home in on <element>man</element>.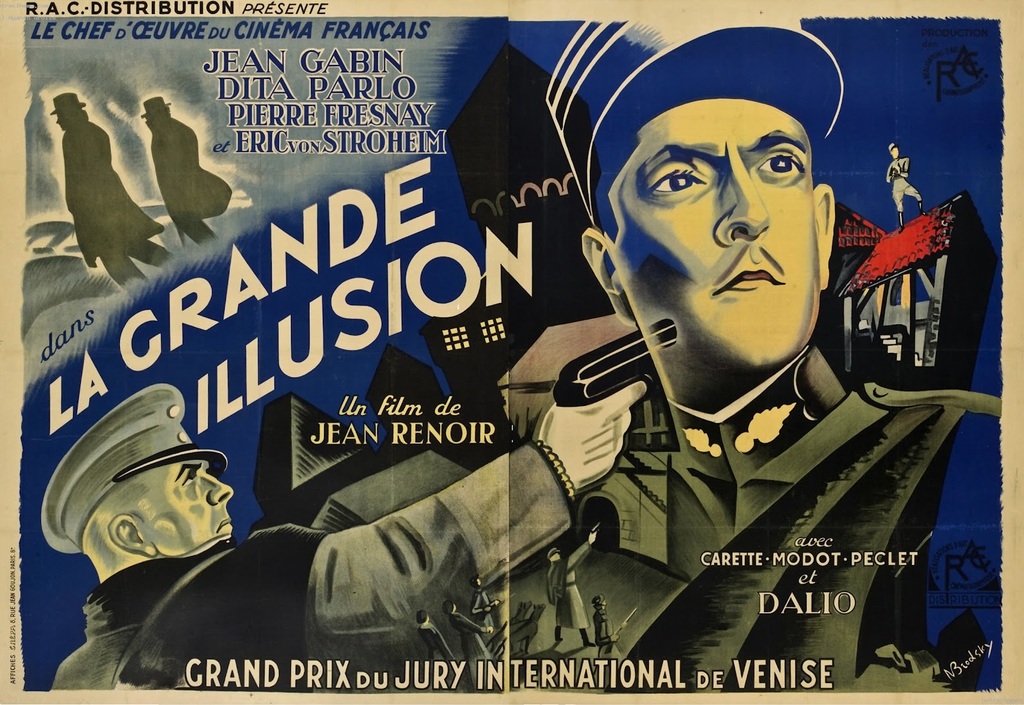
Homed in at <box>137,91,230,249</box>.
